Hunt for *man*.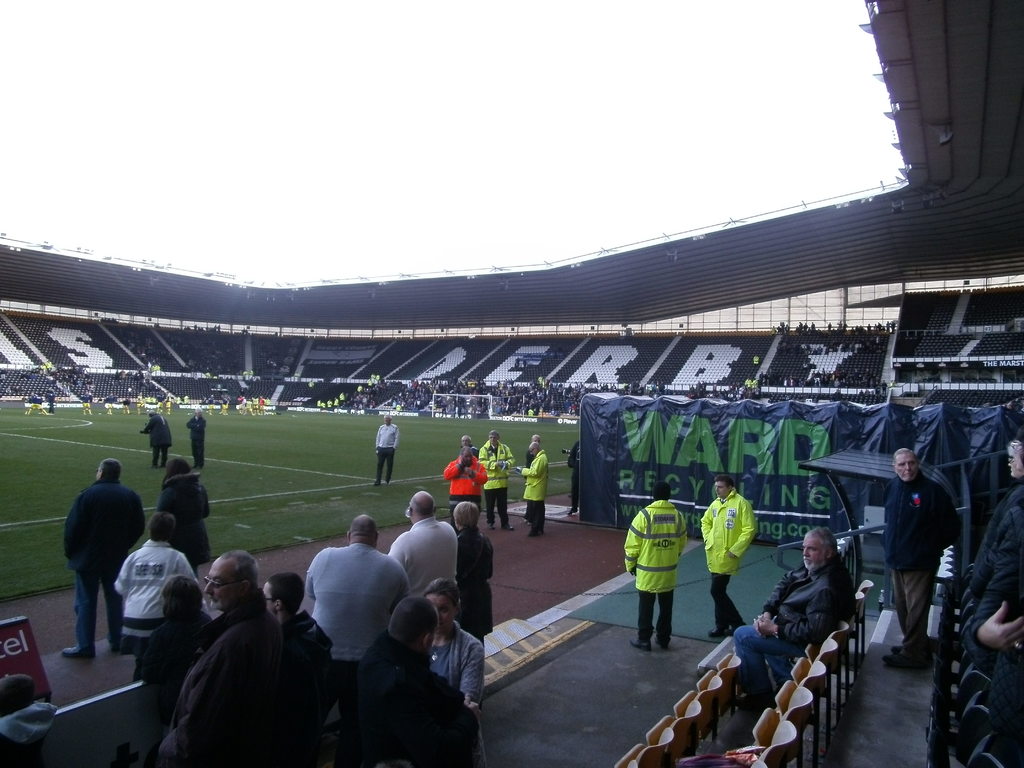
Hunted down at l=250, t=572, r=329, b=767.
